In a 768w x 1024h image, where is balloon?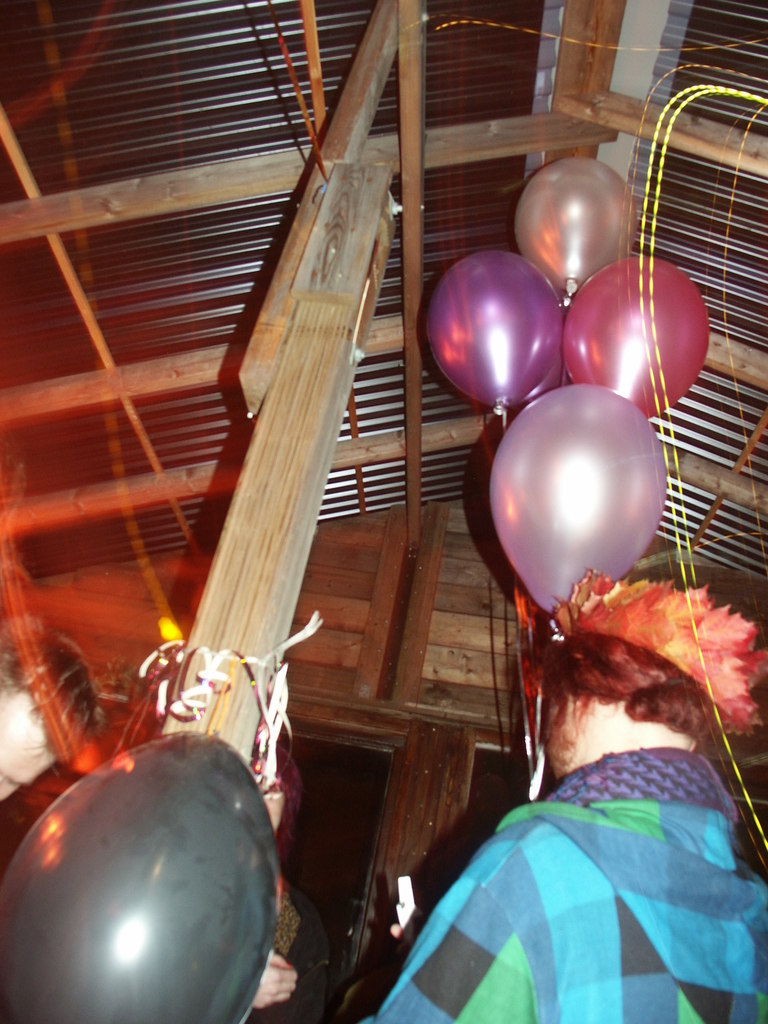
[486, 381, 665, 613].
